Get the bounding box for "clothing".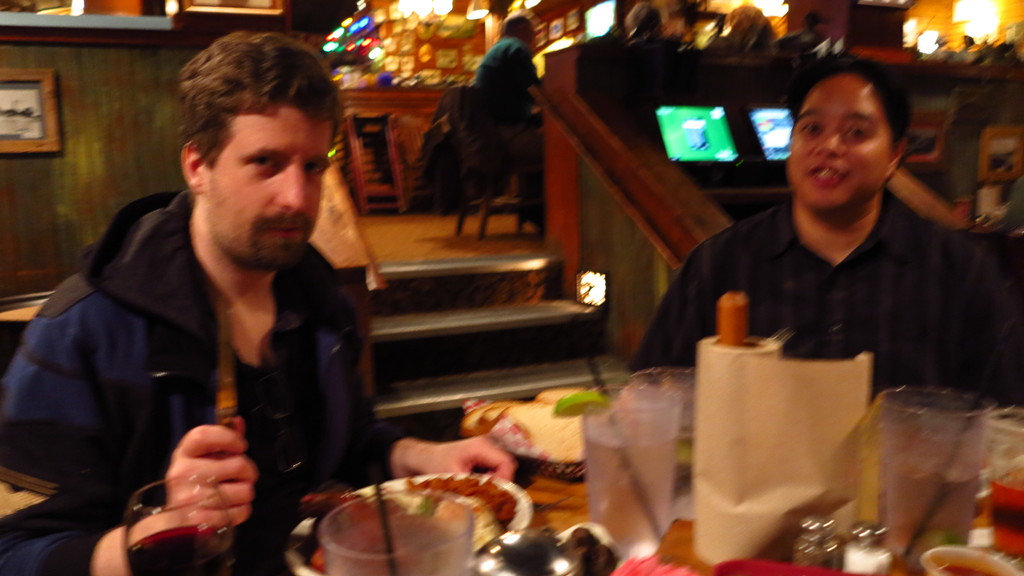
(1007, 175, 1023, 231).
